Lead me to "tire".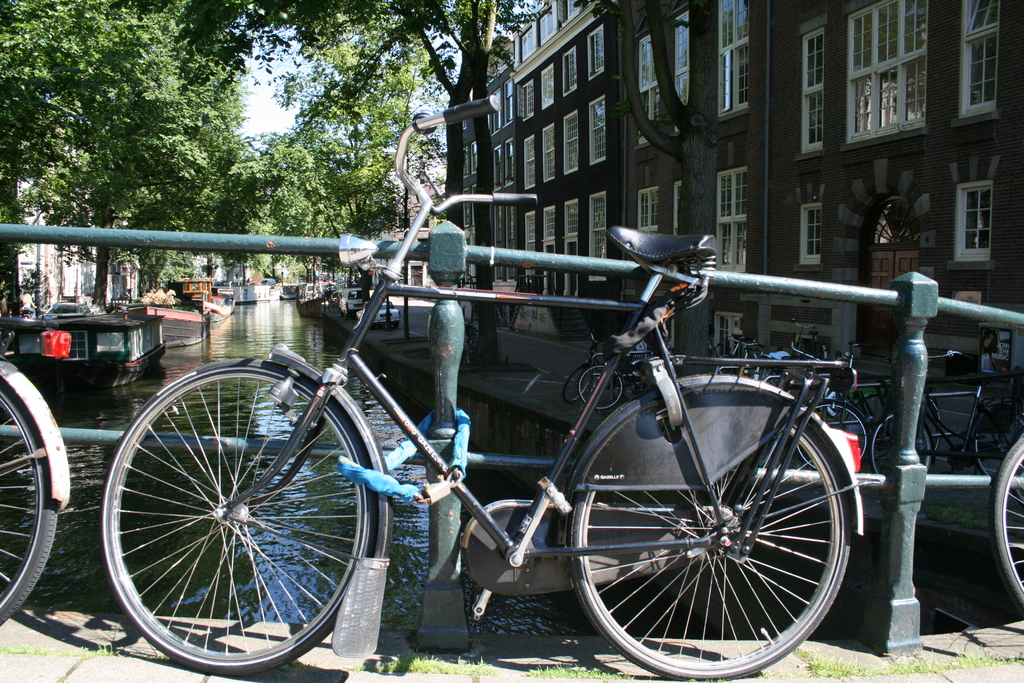
Lead to bbox=(332, 300, 342, 316).
